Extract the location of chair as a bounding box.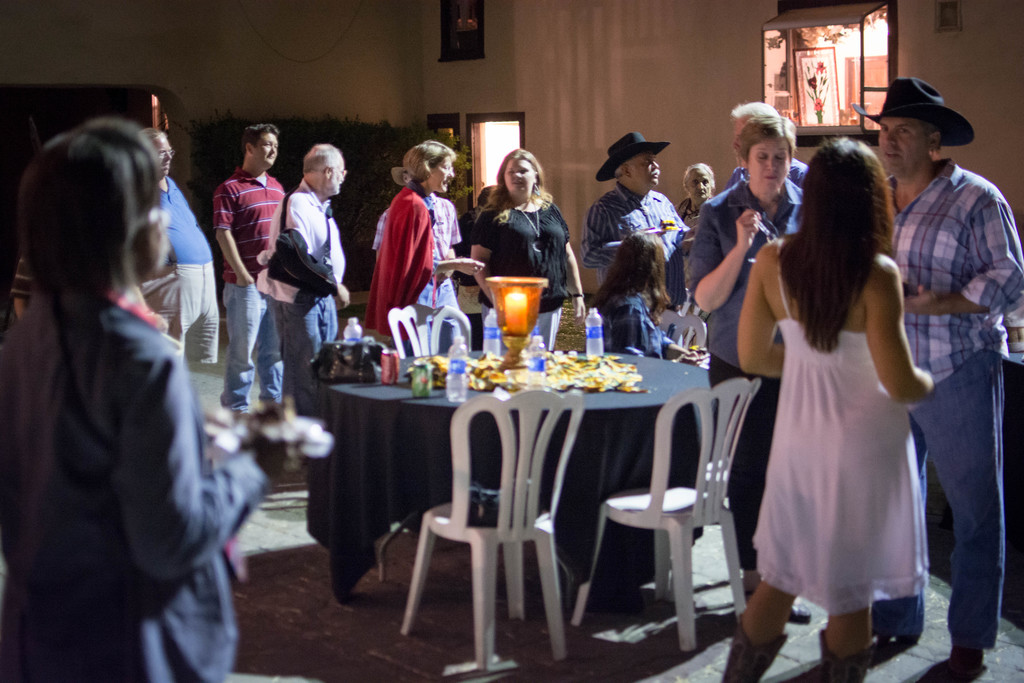
<region>652, 313, 707, 353</region>.
